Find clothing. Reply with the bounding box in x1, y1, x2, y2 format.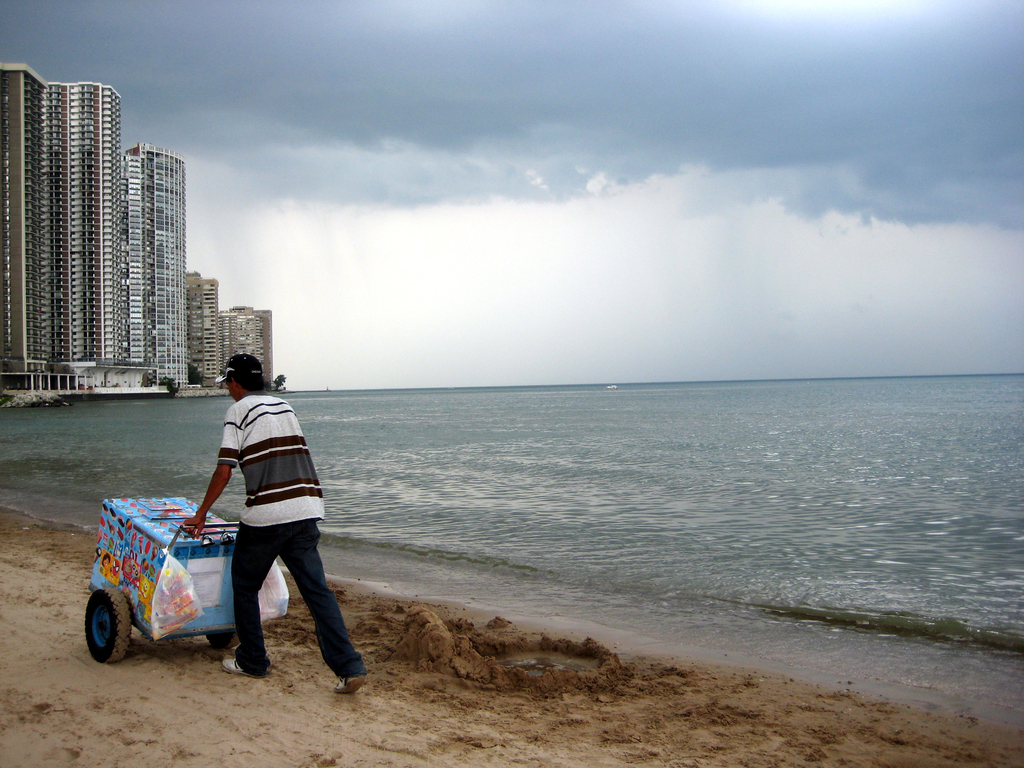
176, 374, 328, 652.
